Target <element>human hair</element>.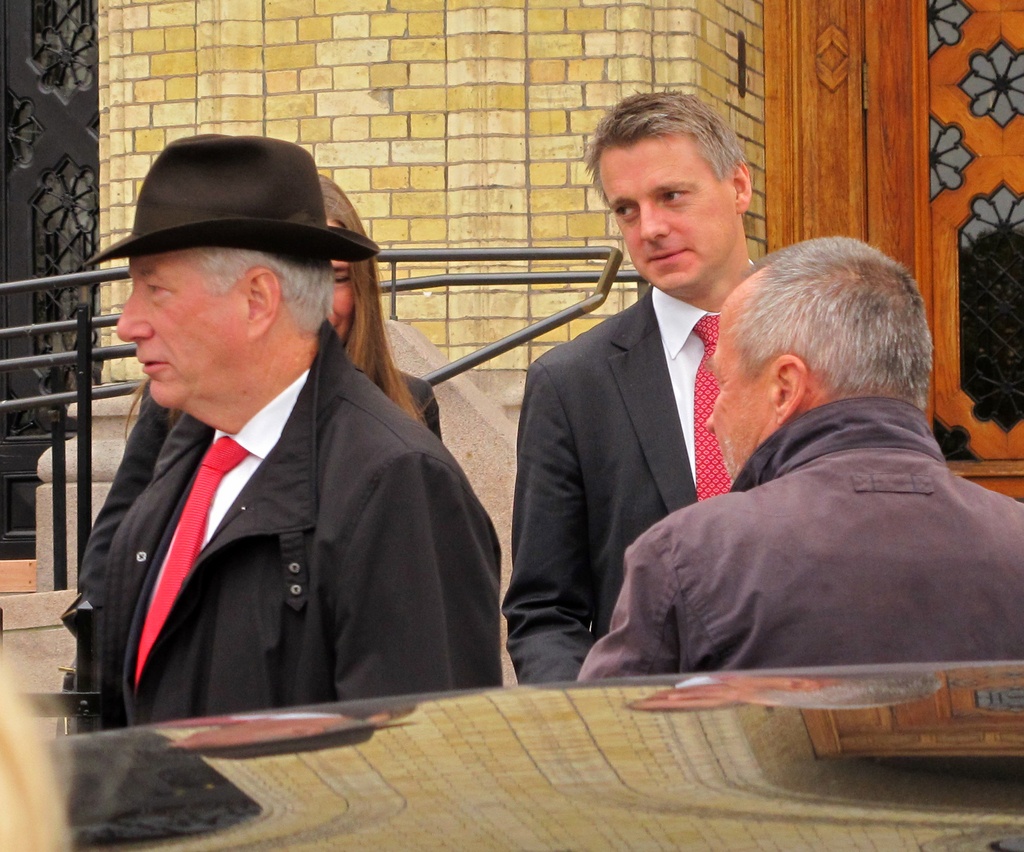
Target region: l=181, t=244, r=335, b=335.
